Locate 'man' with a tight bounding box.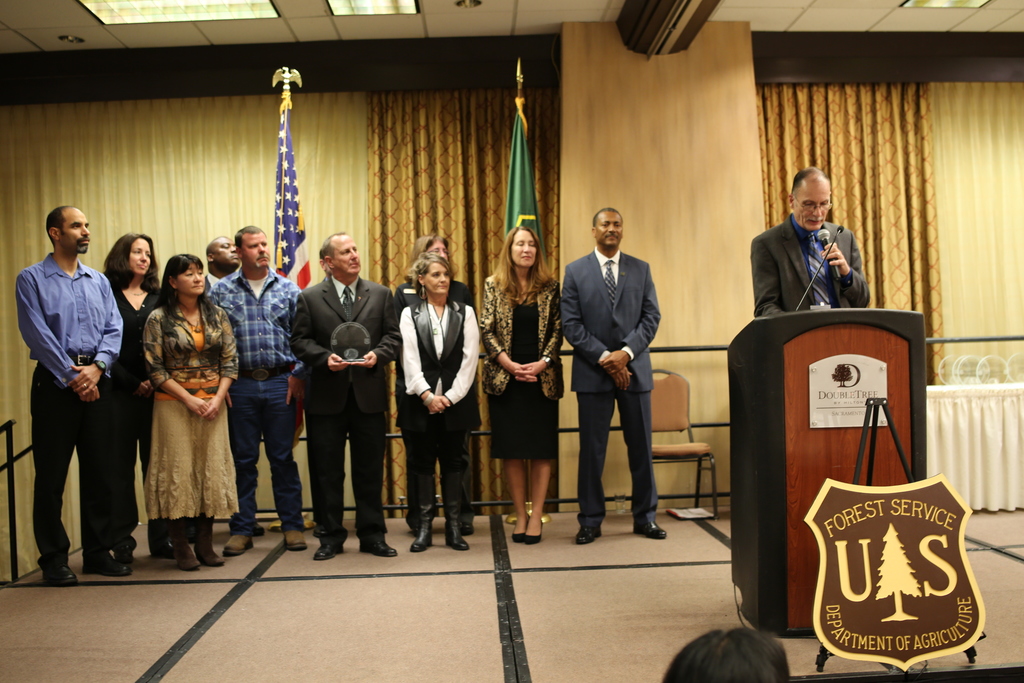
<bbox>210, 224, 304, 556</bbox>.
